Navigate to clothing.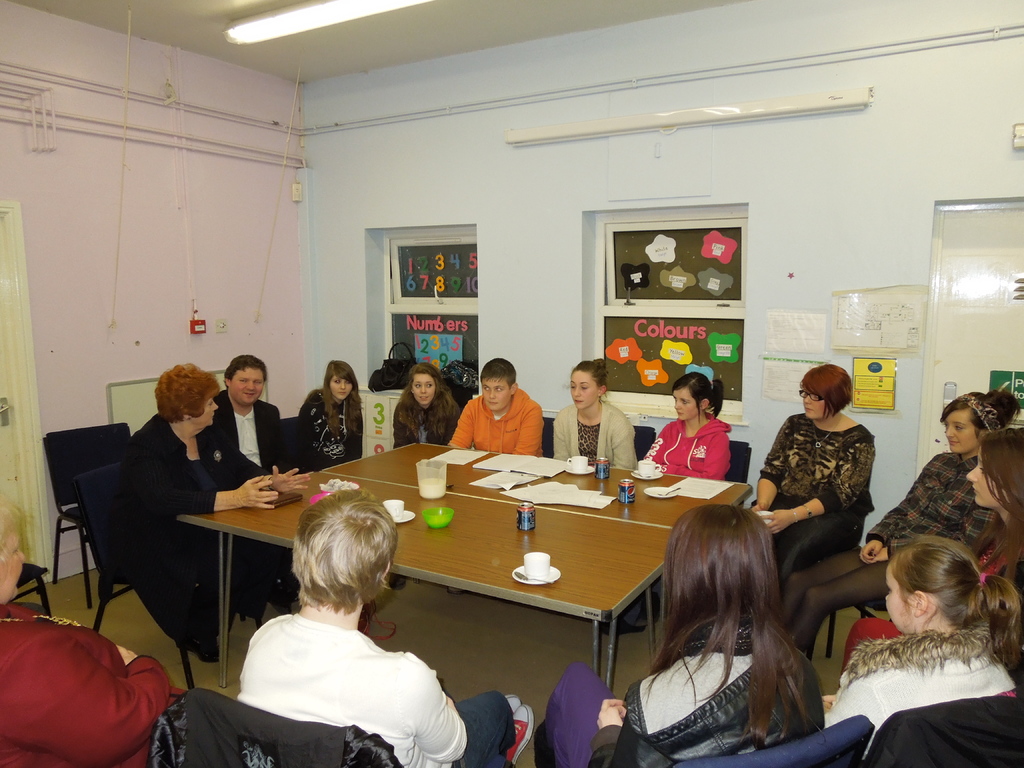
Navigation target: pyautogui.locateOnScreen(821, 634, 1022, 754).
